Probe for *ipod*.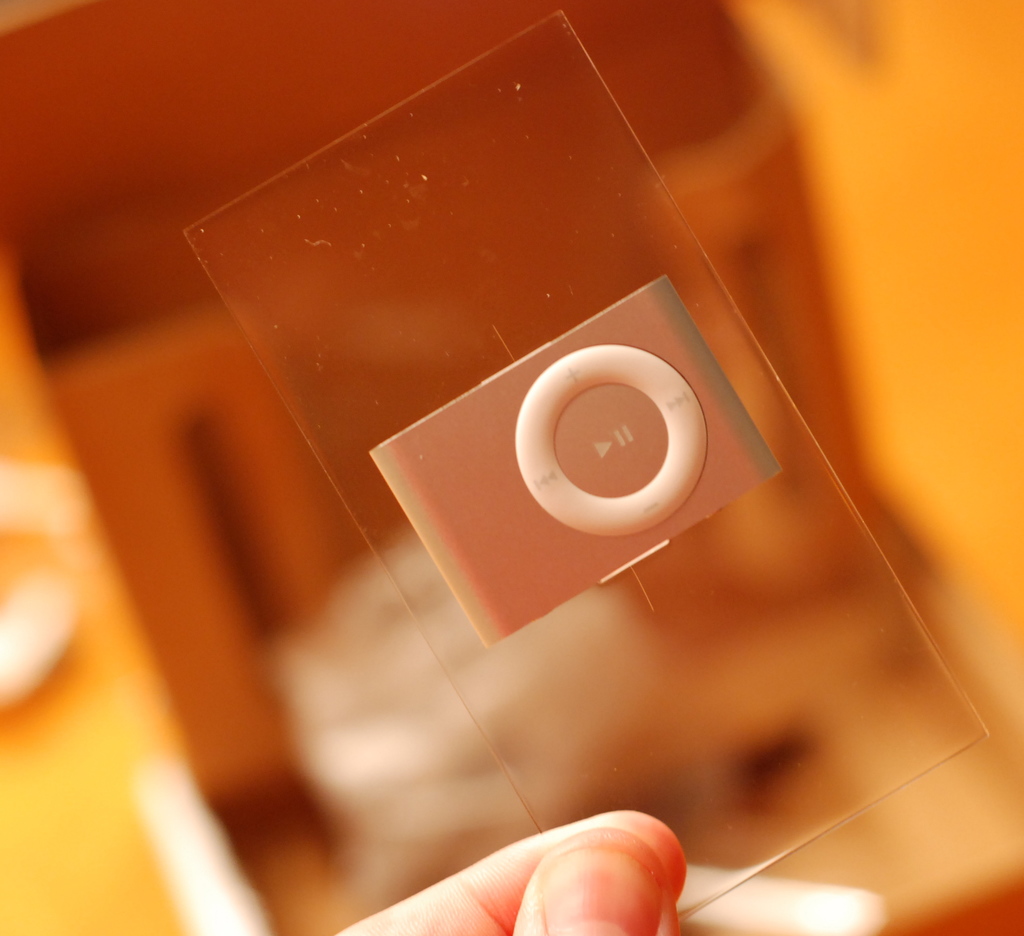
Probe result: <box>367,275,780,648</box>.
